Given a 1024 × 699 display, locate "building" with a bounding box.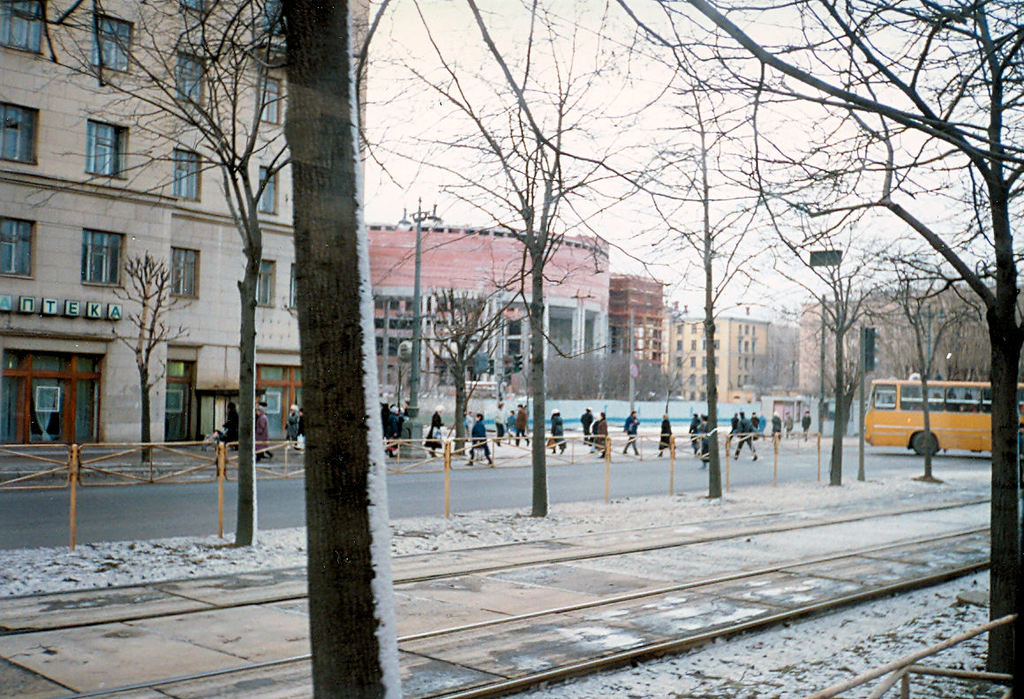
Located: left=0, top=0, right=373, bottom=450.
